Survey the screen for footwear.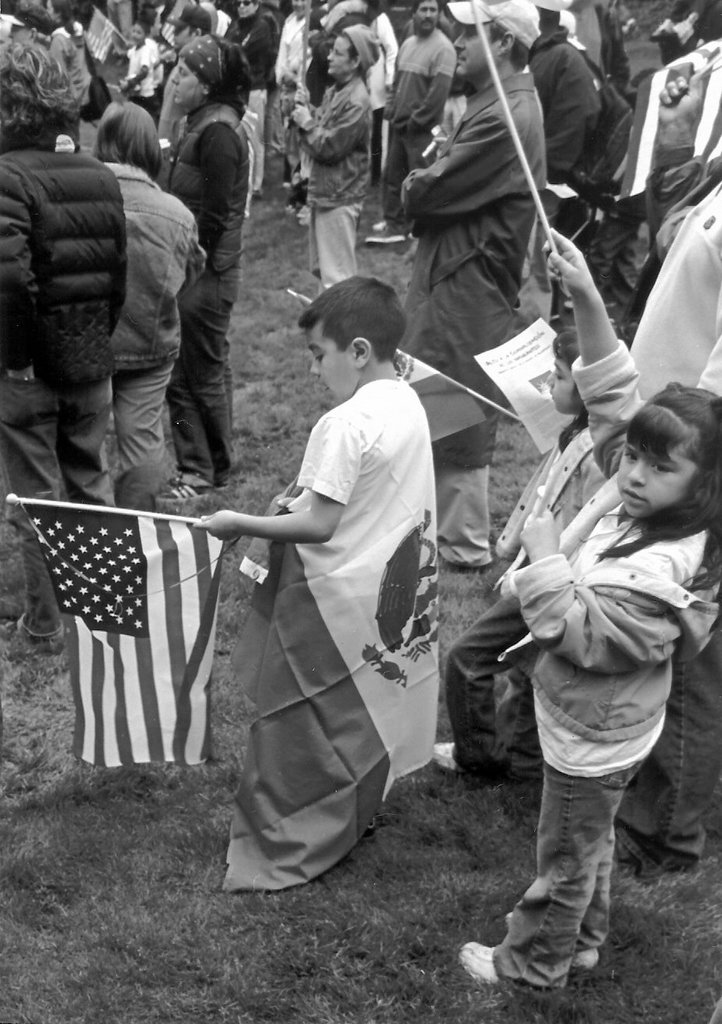
Survey found: rect(157, 478, 205, 503).
